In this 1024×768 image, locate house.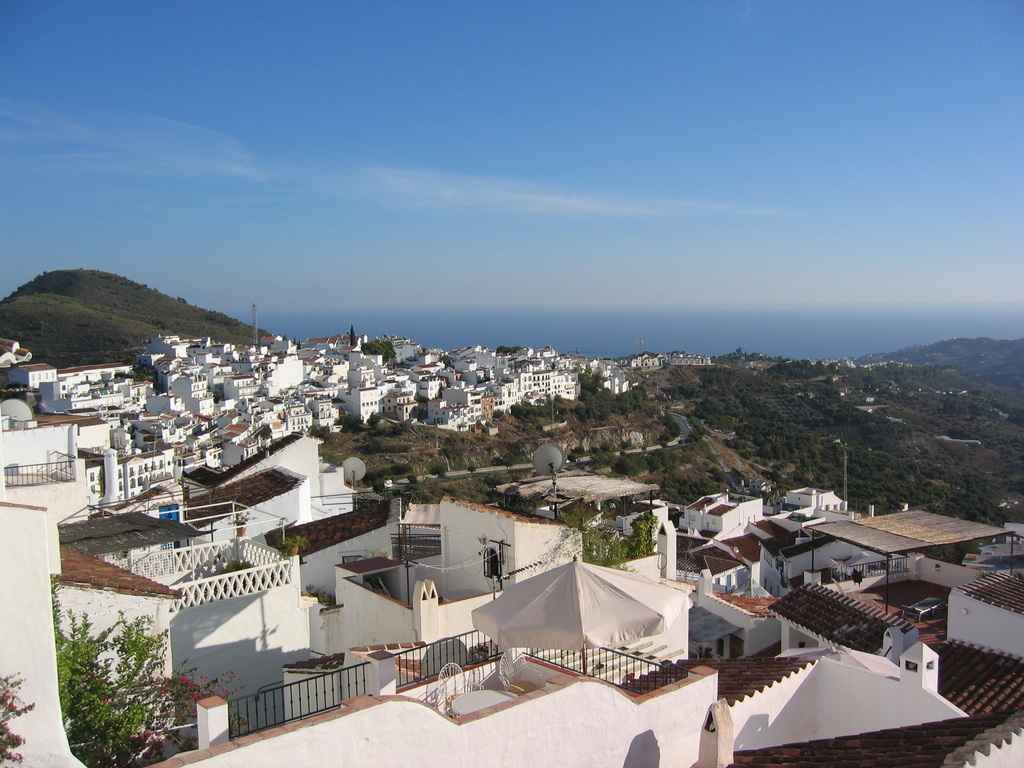
Bounding box: [821,487,1005,571].
